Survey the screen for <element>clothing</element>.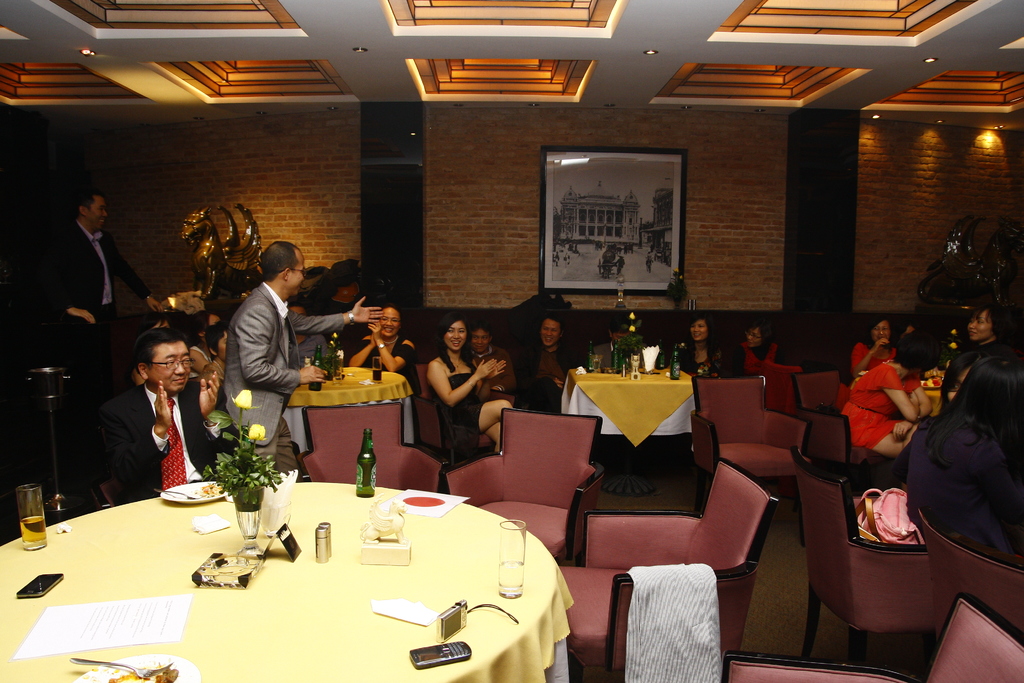
Survey found: 849, 348, 908, 400.
